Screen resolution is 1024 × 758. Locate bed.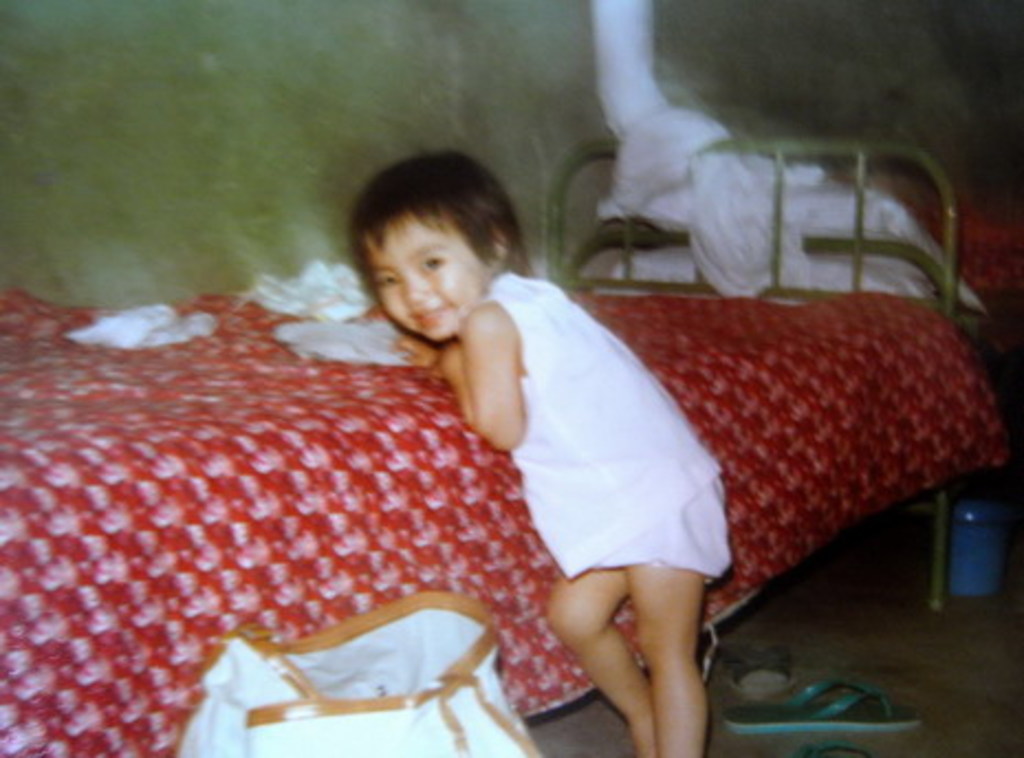
x1=0, y1=121, x2=890, y2=757.
